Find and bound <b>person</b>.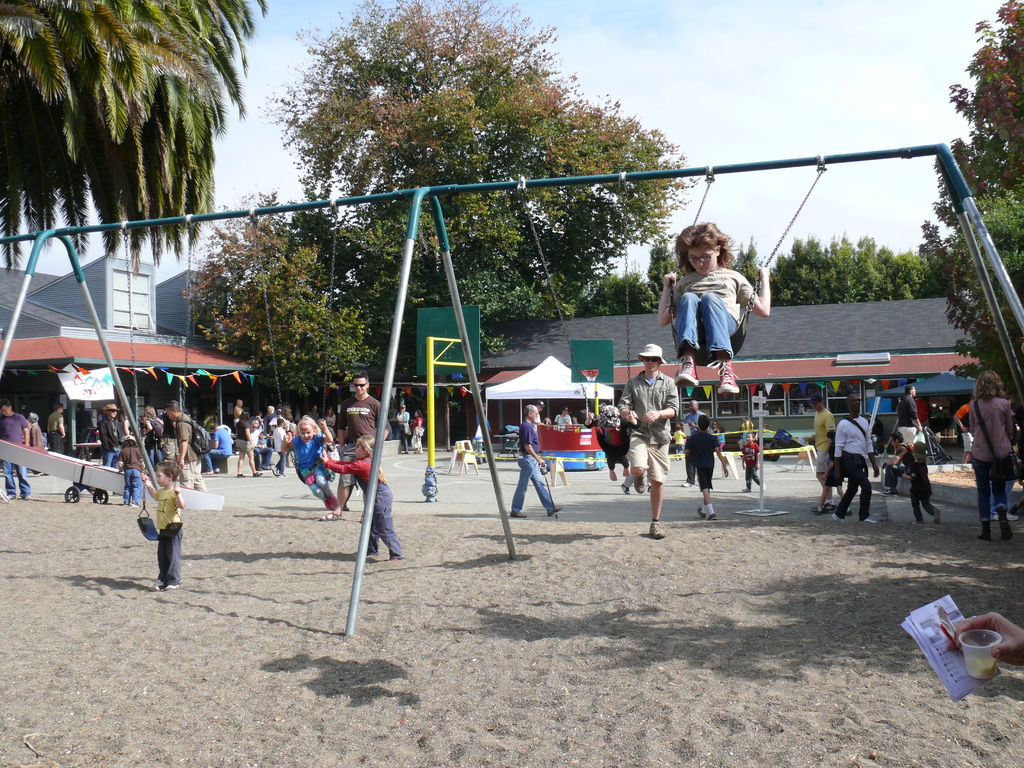
Bound: 950,389,1023,527.
